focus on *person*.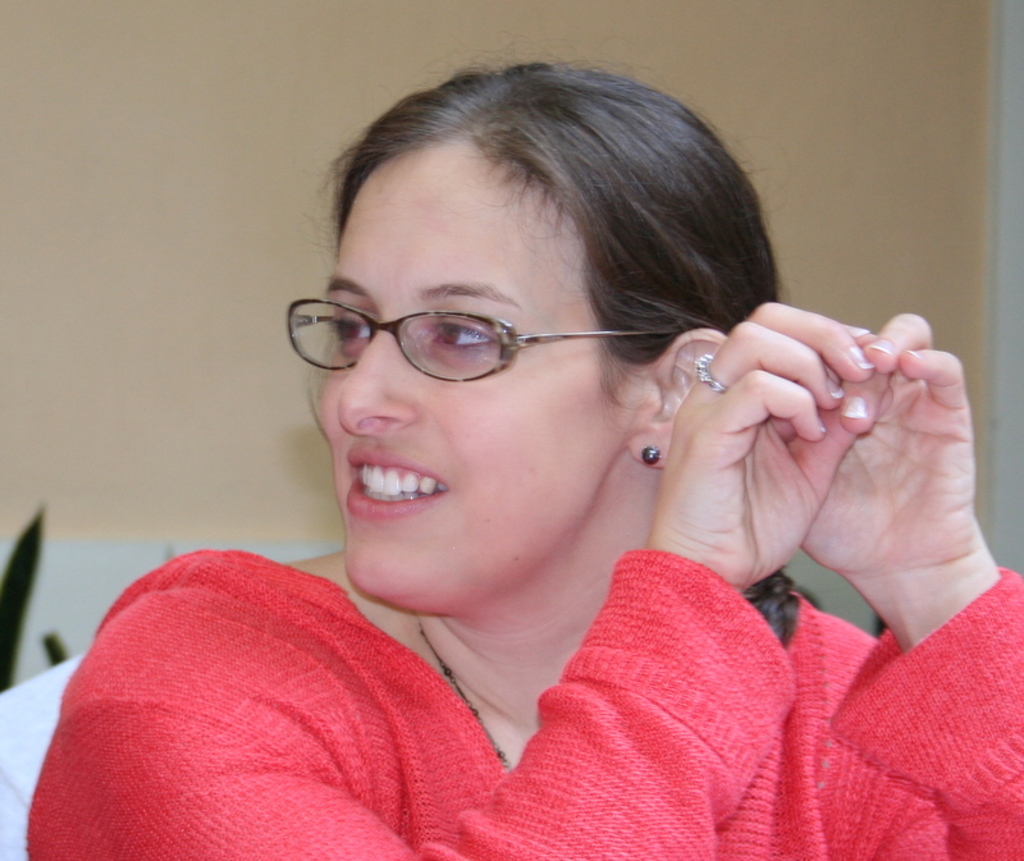
Focused at locate(109, 59, 942, 856).
